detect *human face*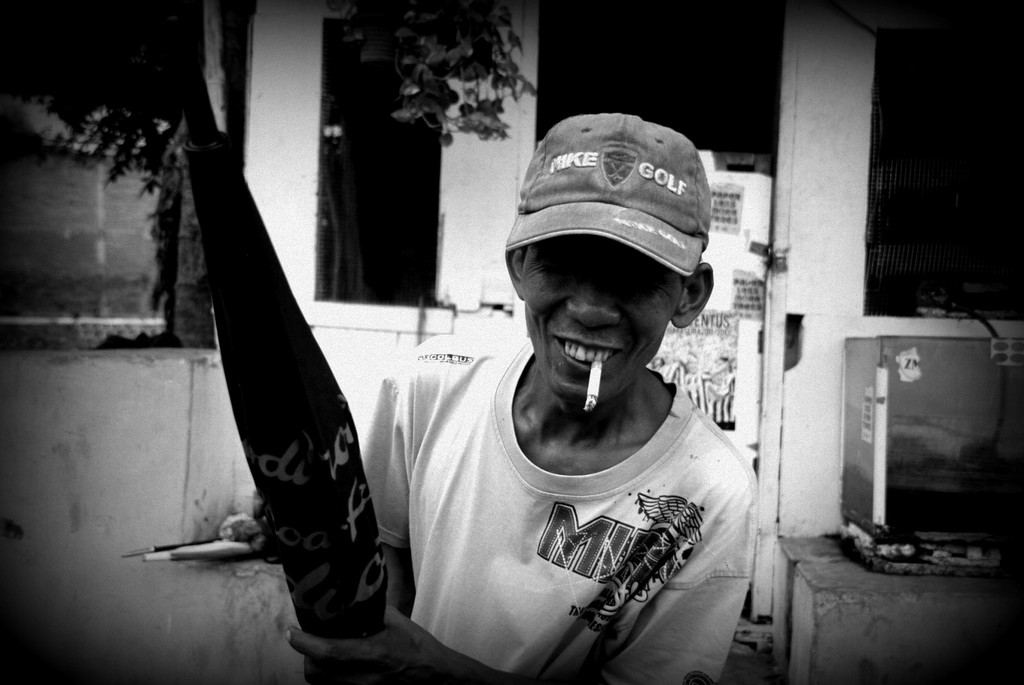
bbox=(516, 237, 681, 411)
